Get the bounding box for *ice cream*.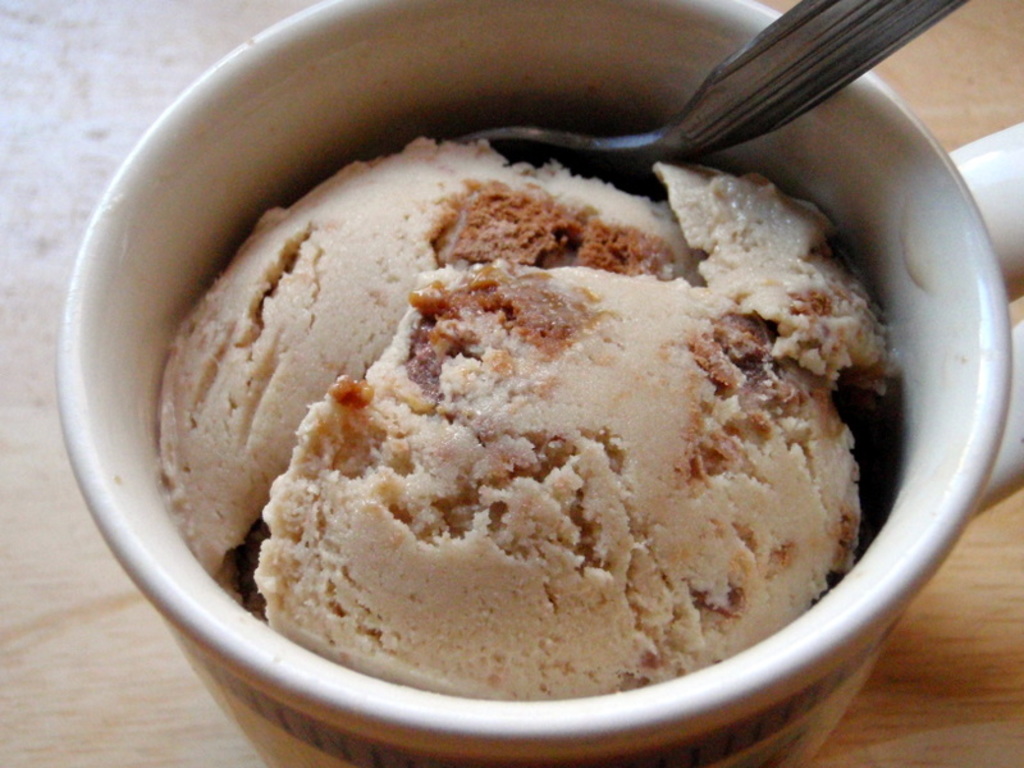
box=[160, 134, 893, 698].
